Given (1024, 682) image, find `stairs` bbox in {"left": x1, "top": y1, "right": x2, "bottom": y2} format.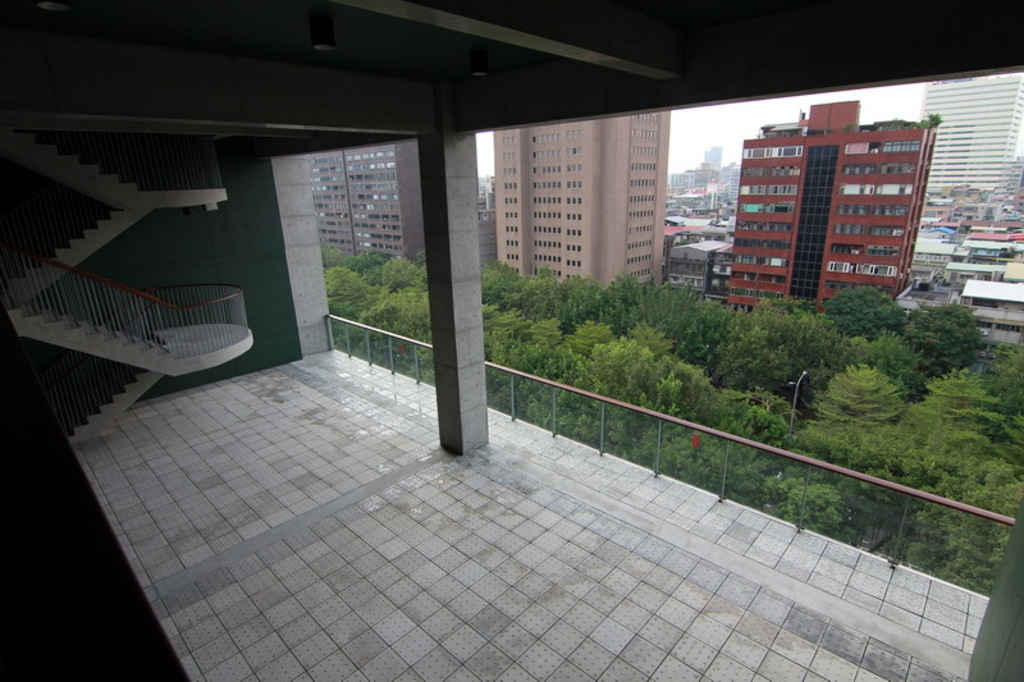
{"left": 0, "top": 114, "right": 252, "bottom": 444}.
